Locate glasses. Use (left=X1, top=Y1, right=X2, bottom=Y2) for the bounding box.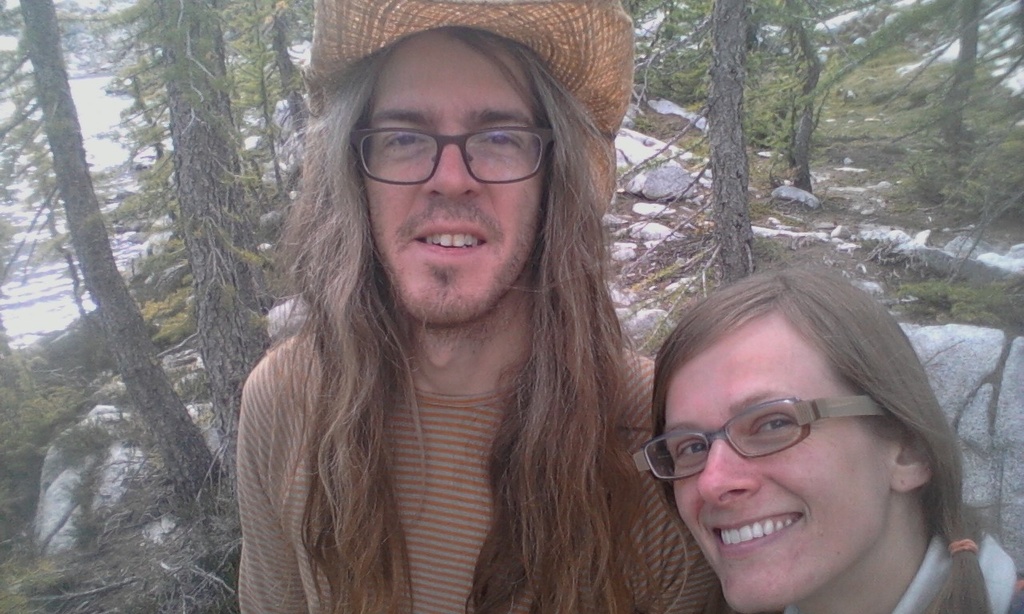
(left=628, top=394, right=907, bottom=487).
